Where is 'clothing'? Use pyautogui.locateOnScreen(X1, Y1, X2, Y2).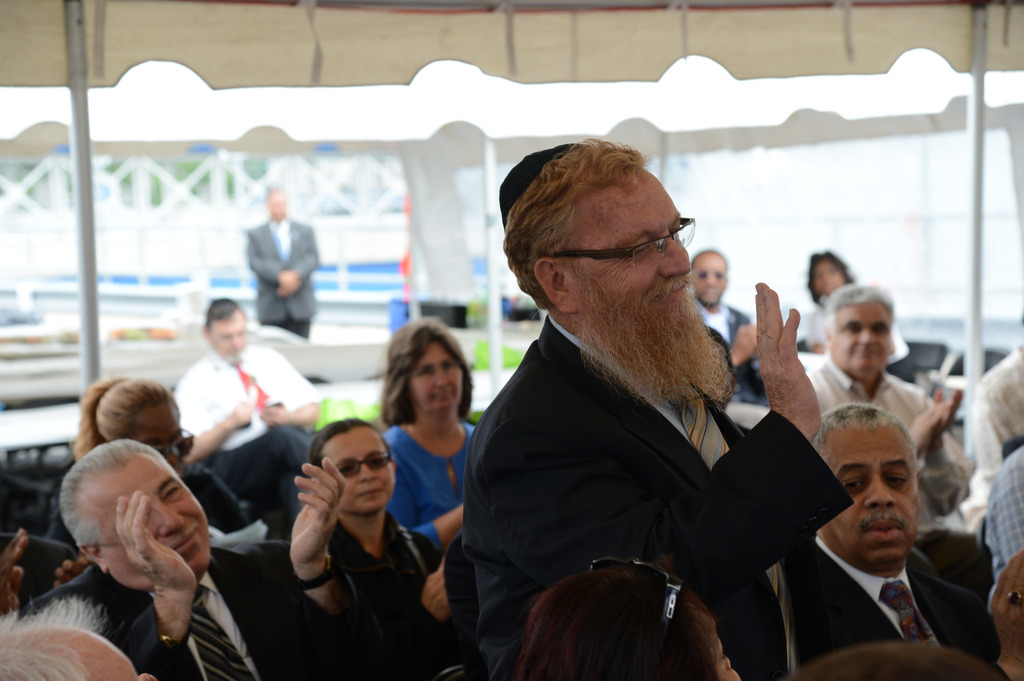
pyautogui.locateOnScreen(454, 331, 847, 680).
